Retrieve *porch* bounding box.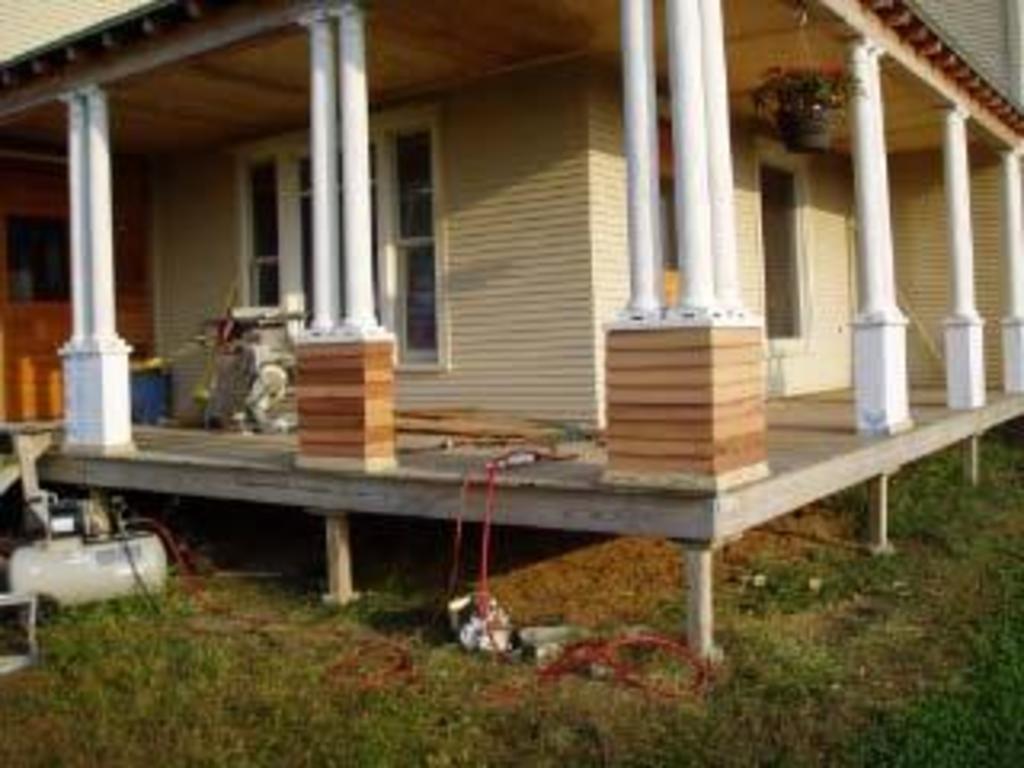
Bounding box: crop(0, 384, 1021, 550).
